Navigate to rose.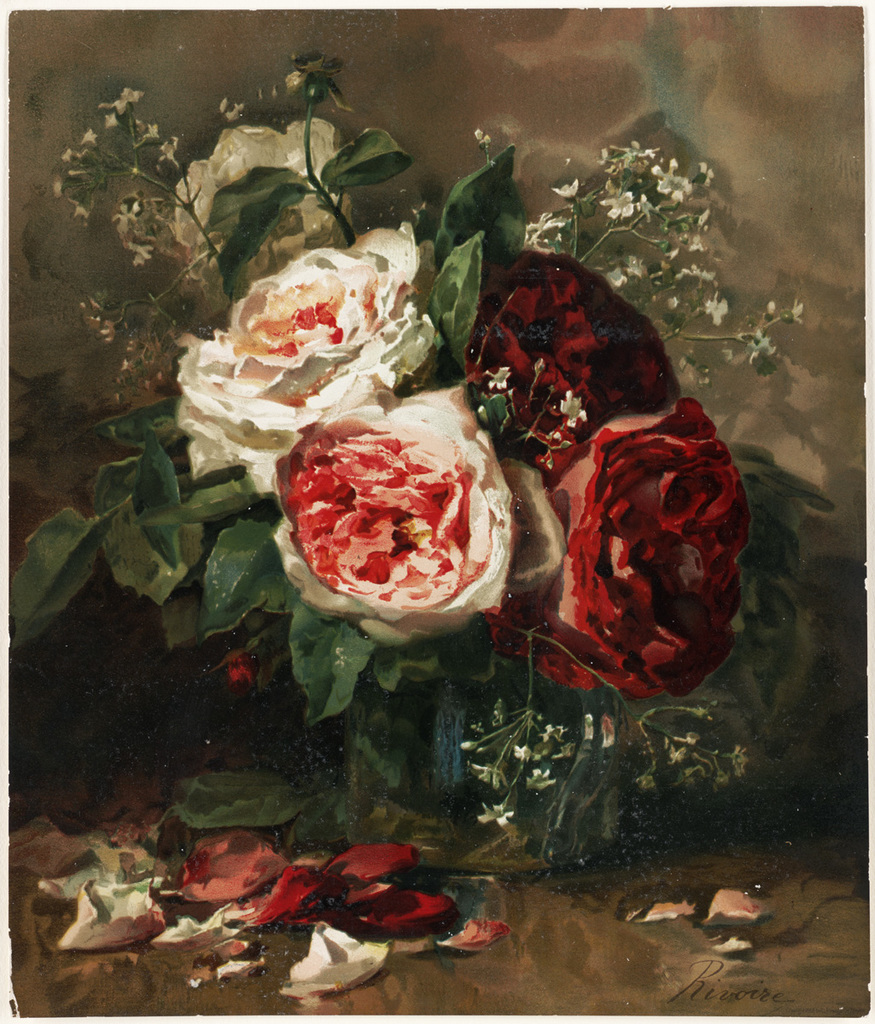
Navigation target: left=482, top=399, right=756, bottom=696.
